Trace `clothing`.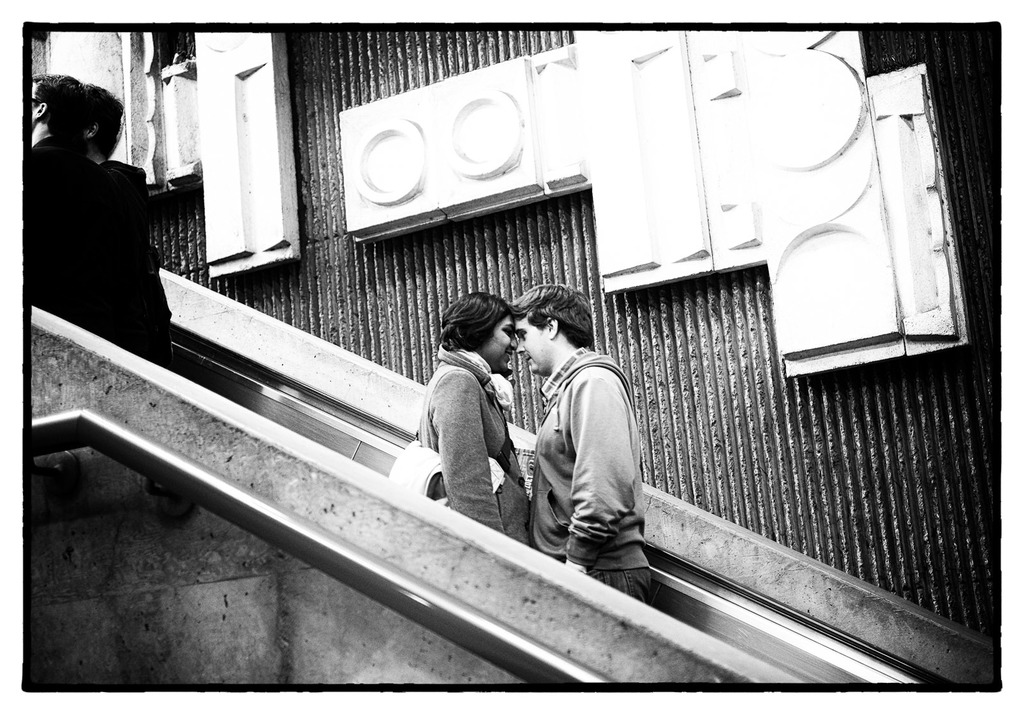
Traced to detection(529, 346, 650, 605).
